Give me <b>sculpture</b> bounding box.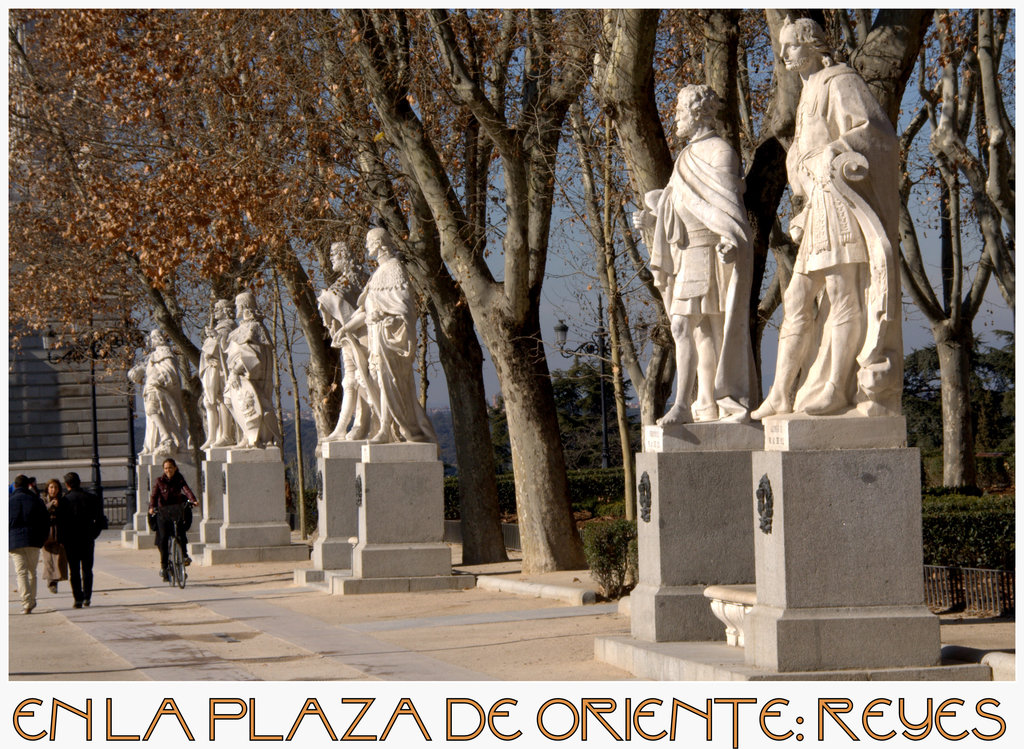
{"x1": 111, "y1": 324, "x2": 190, "y2": 461}.
